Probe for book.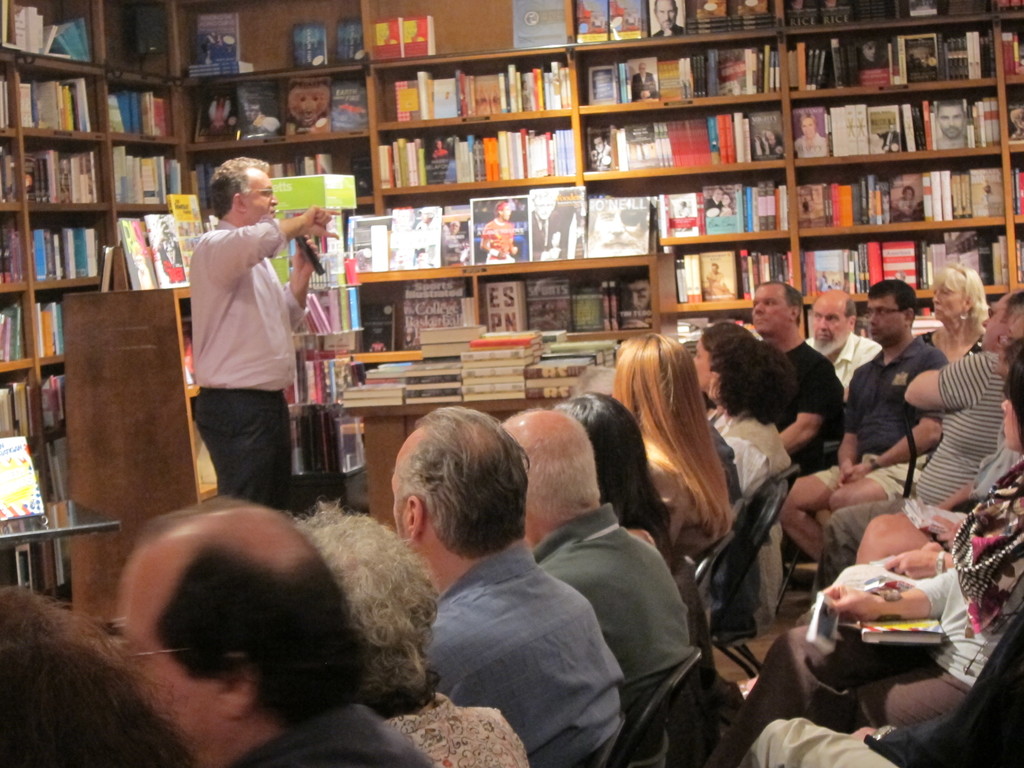
Probe result: 897/495/973/532.
